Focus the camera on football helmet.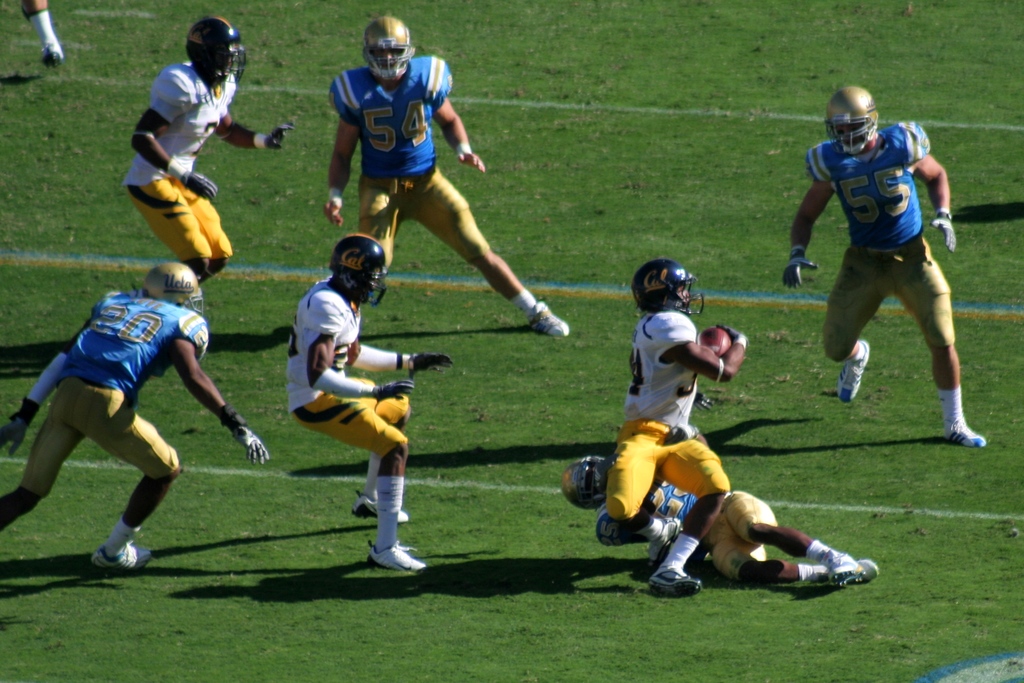
Focus region: crop(829, 89, 879, 154).
